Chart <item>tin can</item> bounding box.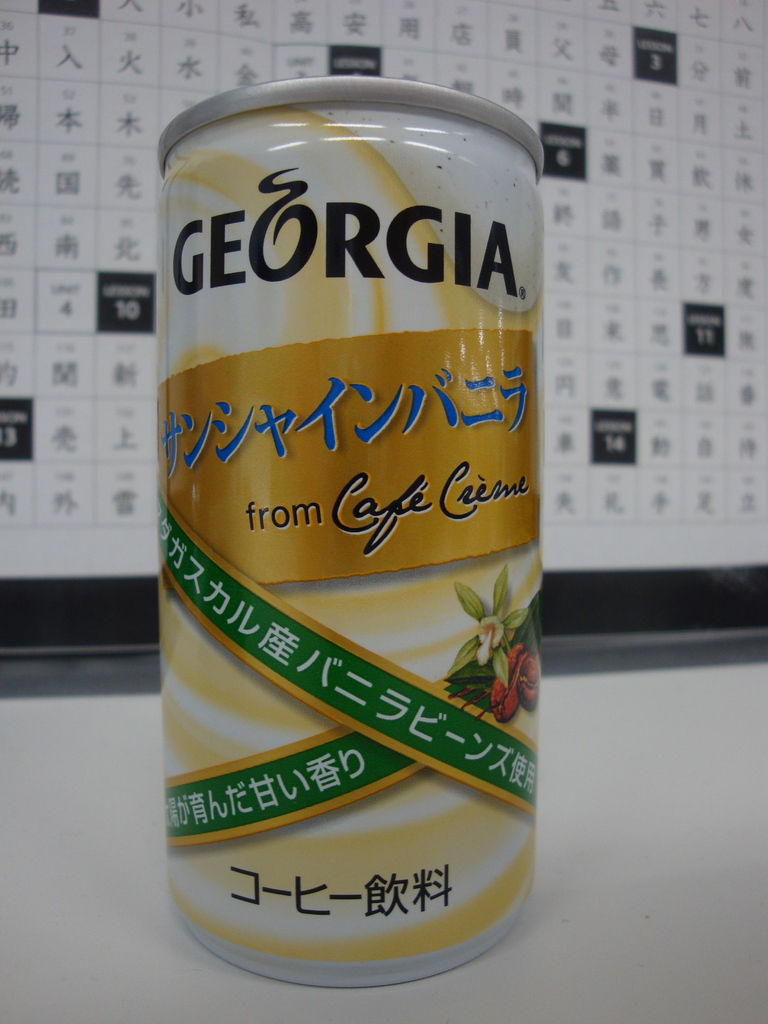
Charted: [left=159, top=76, right=544, bottom=984].
